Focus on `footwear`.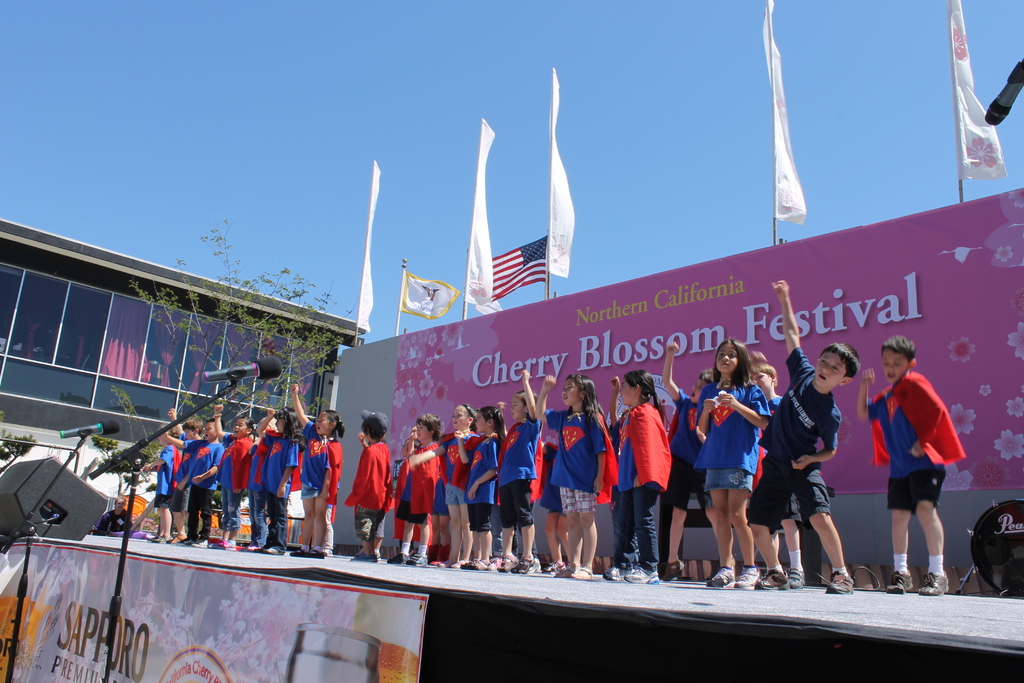
Focused at x1=542, y1=562, x2=567, y2=576.
